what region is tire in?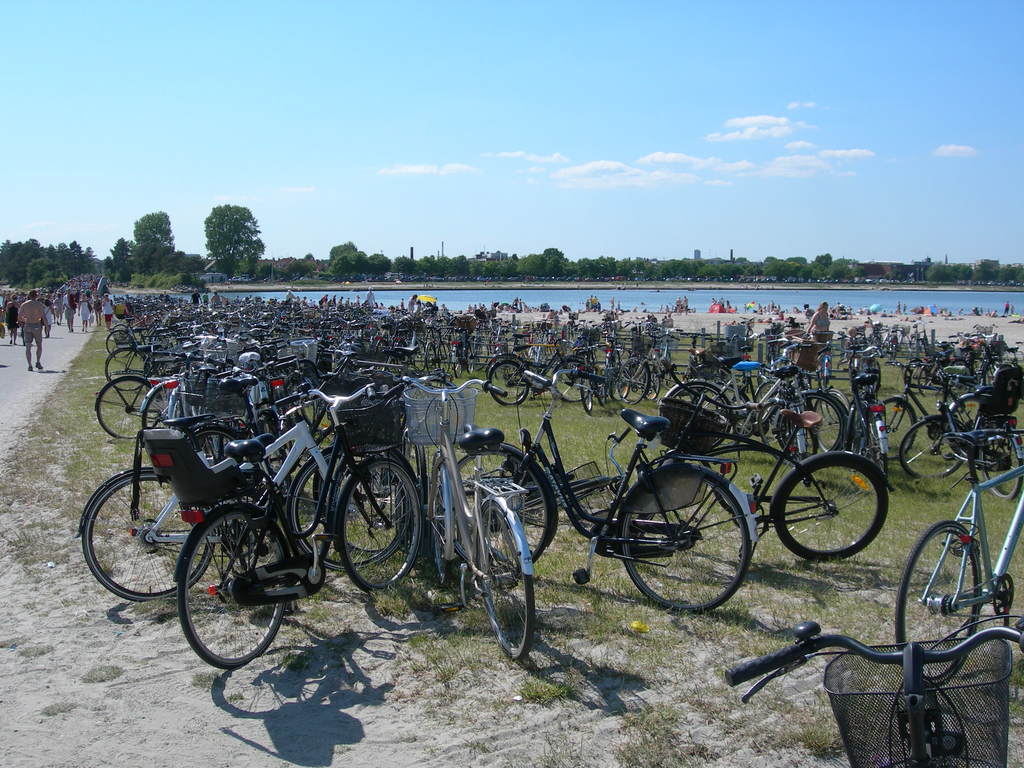
<region>144, 386, 178, 426</region>.
